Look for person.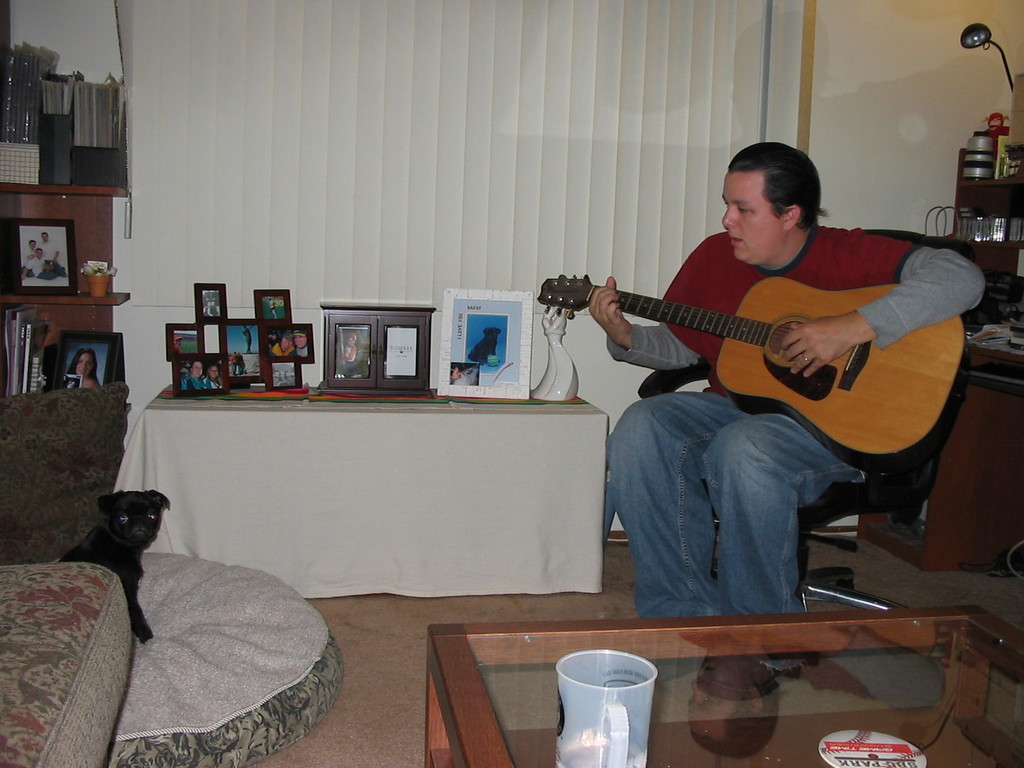
Found: 173, 333, 182, 353.
